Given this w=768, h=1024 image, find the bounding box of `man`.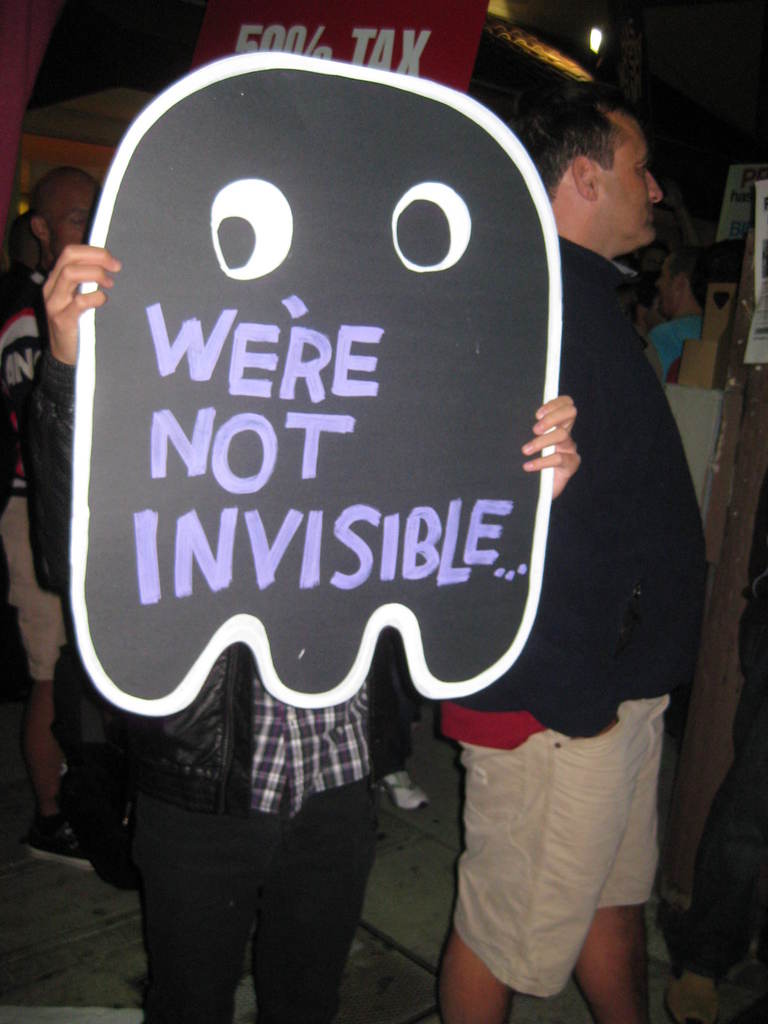
BBox(0, 171, 105, 865).
